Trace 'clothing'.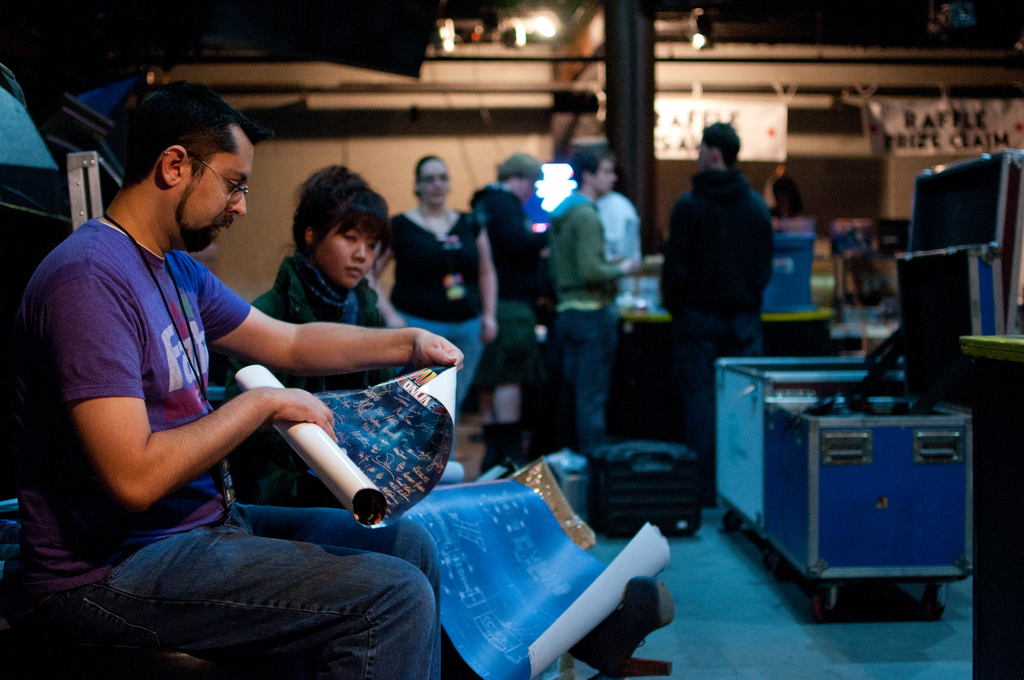
Traced to rect(373, 206, 488, 461).
